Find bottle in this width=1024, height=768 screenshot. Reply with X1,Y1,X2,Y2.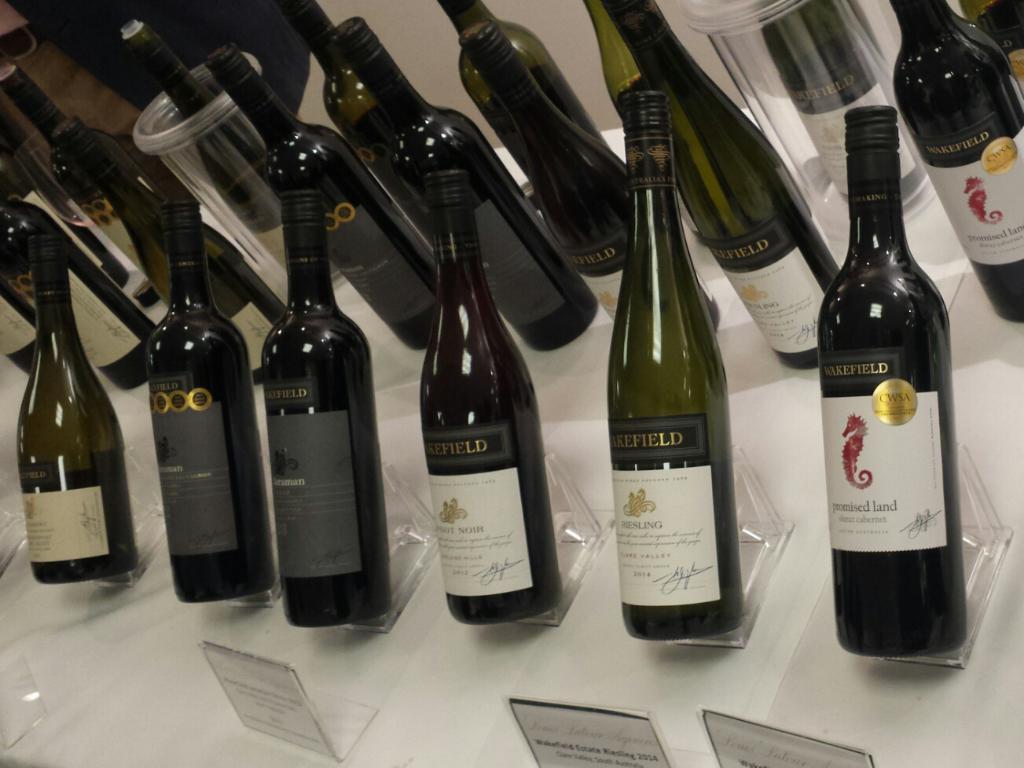
110,17,290,256.
